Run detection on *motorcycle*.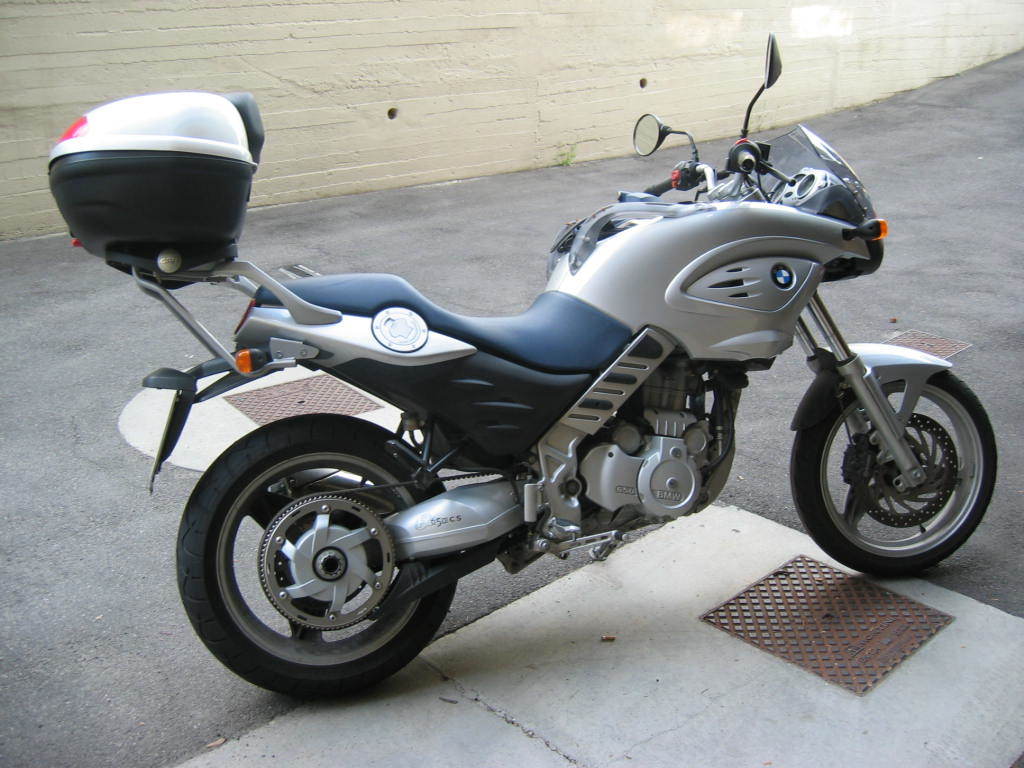
Result: rect(85, 46, 1023, 711).
